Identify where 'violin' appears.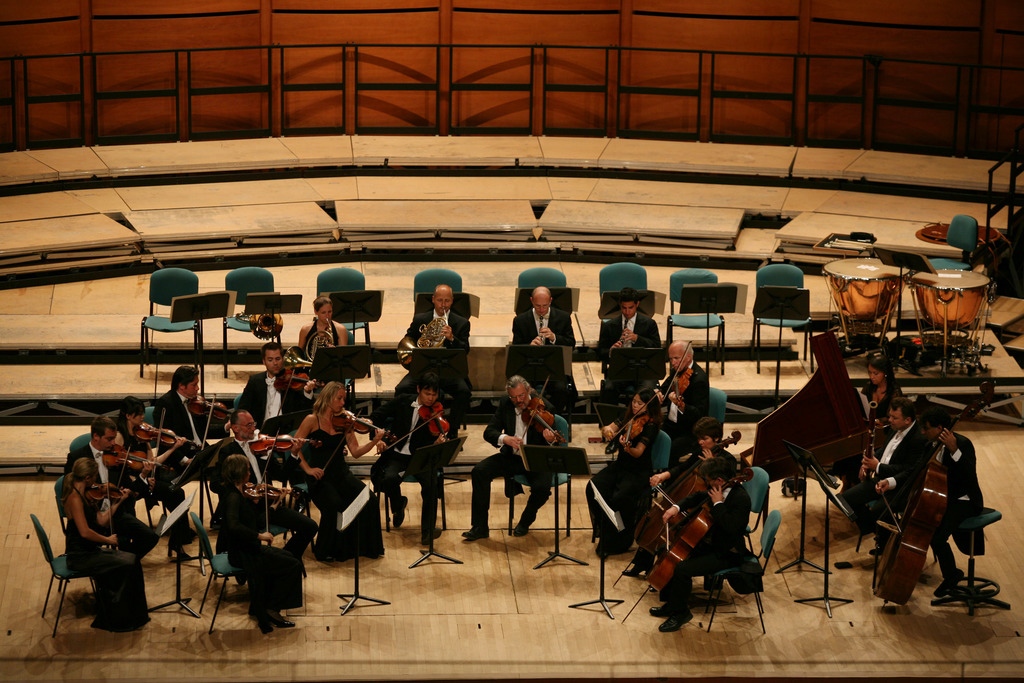
Appears at (237,409,313,468).
